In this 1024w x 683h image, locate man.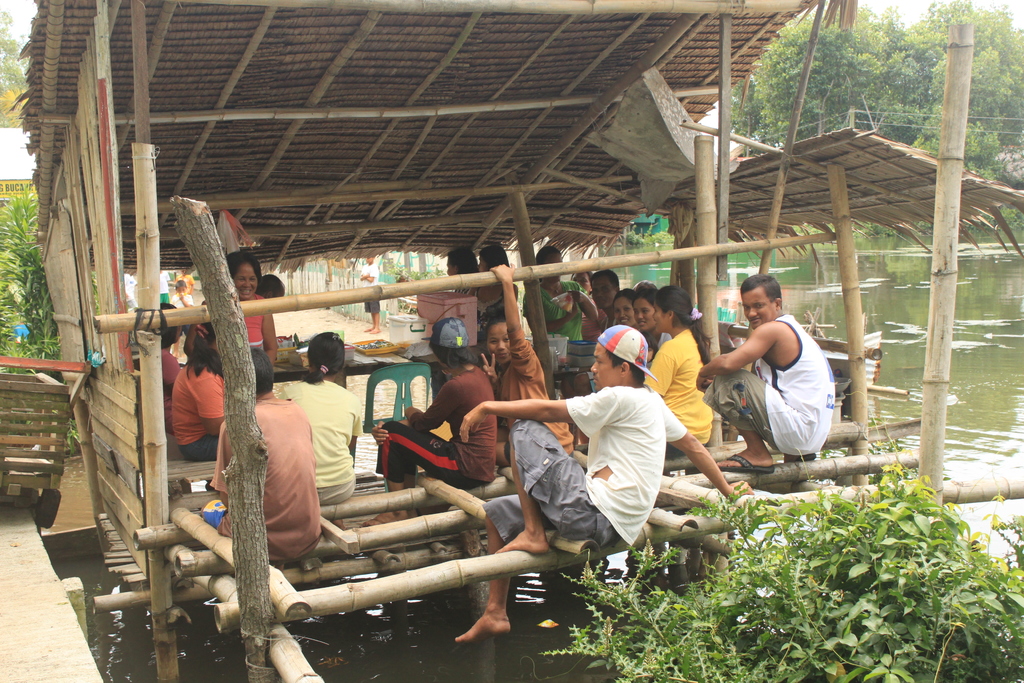
Bounding box: {"left": 452, "top": 322, "right": 753, "bottom": 638}.
